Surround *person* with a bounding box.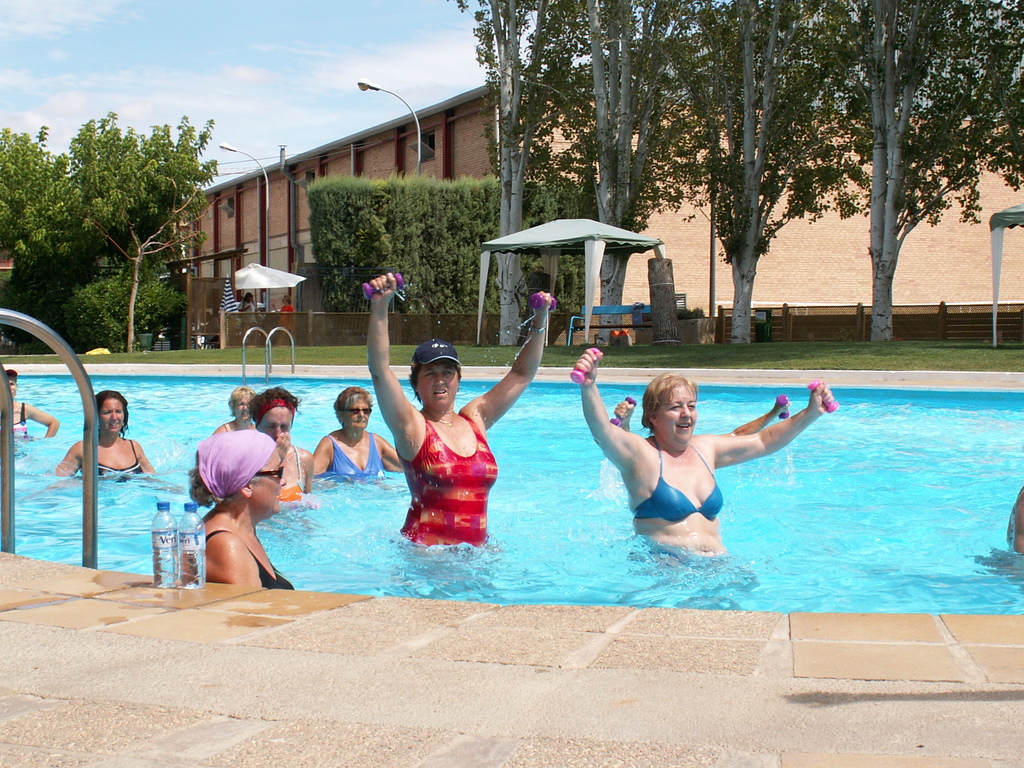
[248, 385, 308, 505].
